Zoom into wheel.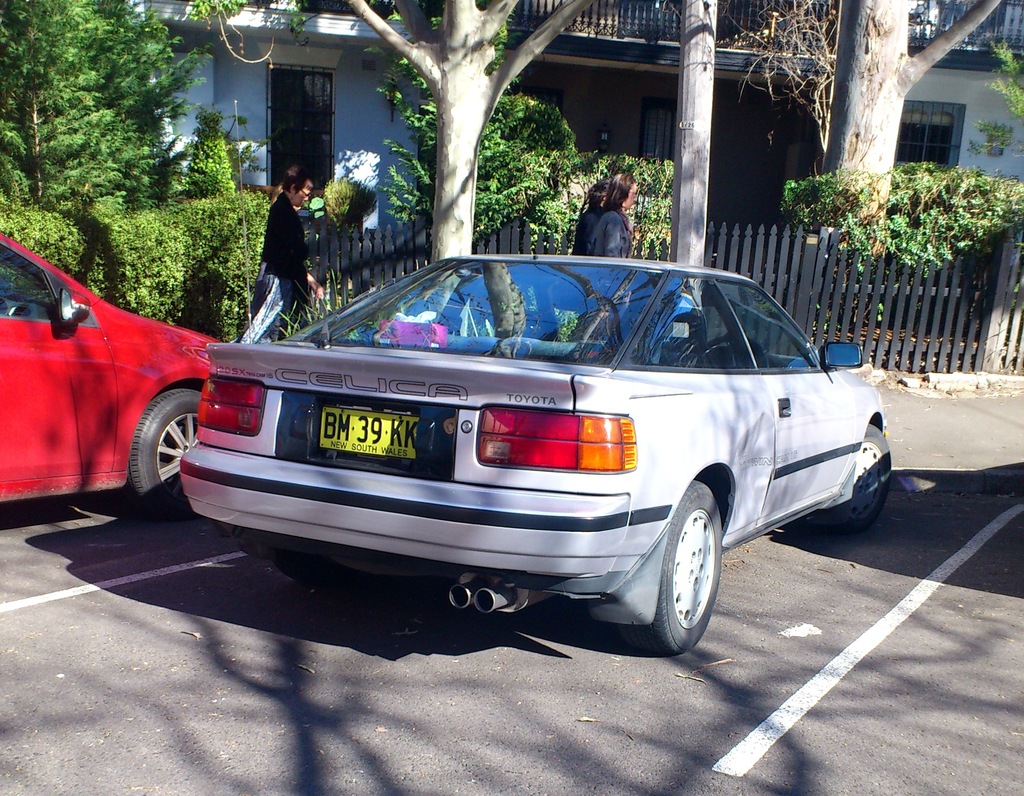
Zoom target: <box>661,507,738,648</box>.
